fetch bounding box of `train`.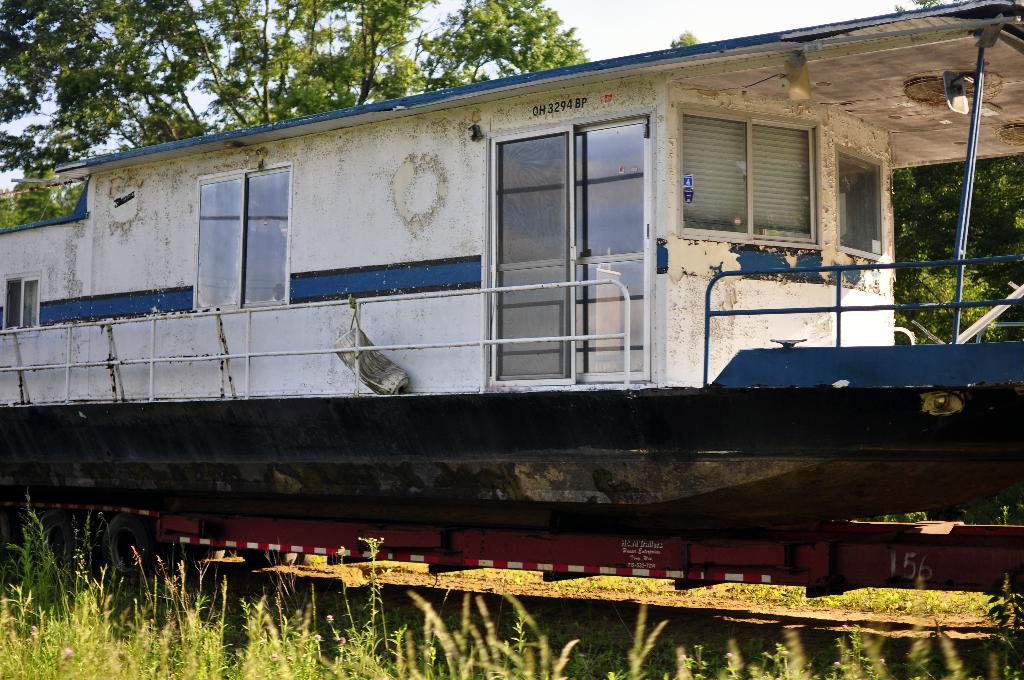
Bbox: 0:0:1023:601.
